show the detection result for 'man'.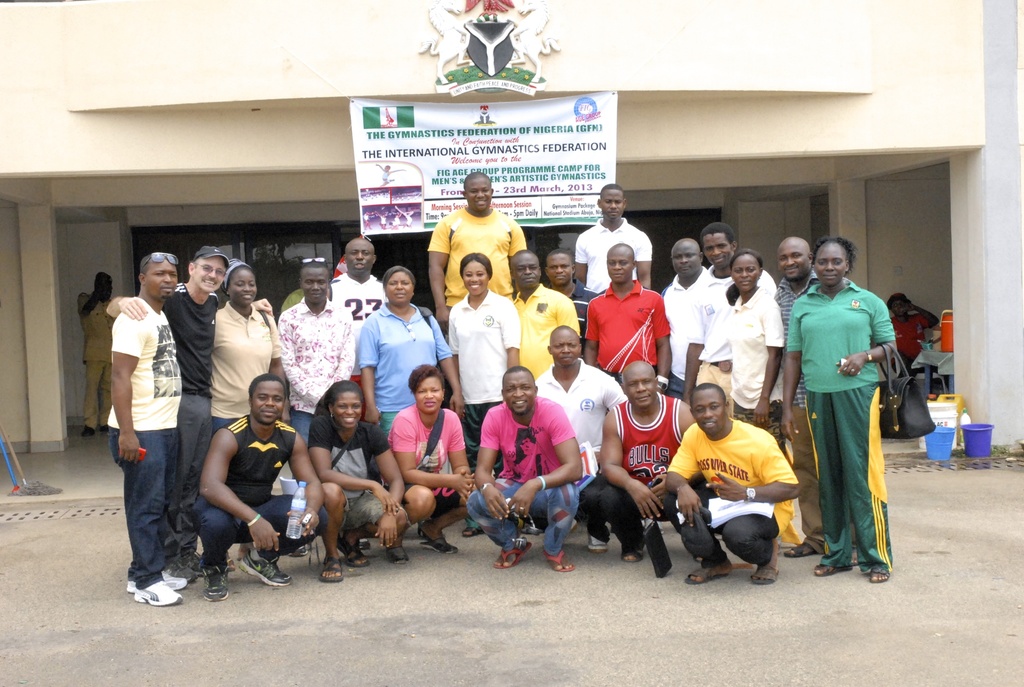
506 247 582 382.
